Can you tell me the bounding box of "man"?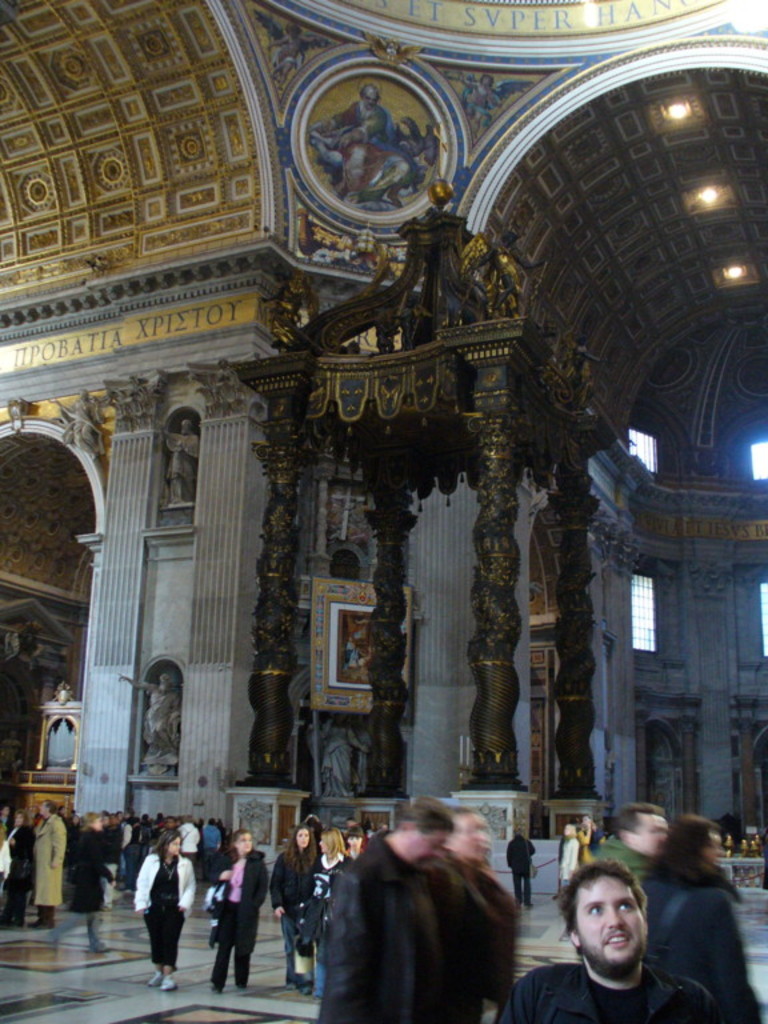
(312, 792, 443, 1023).
